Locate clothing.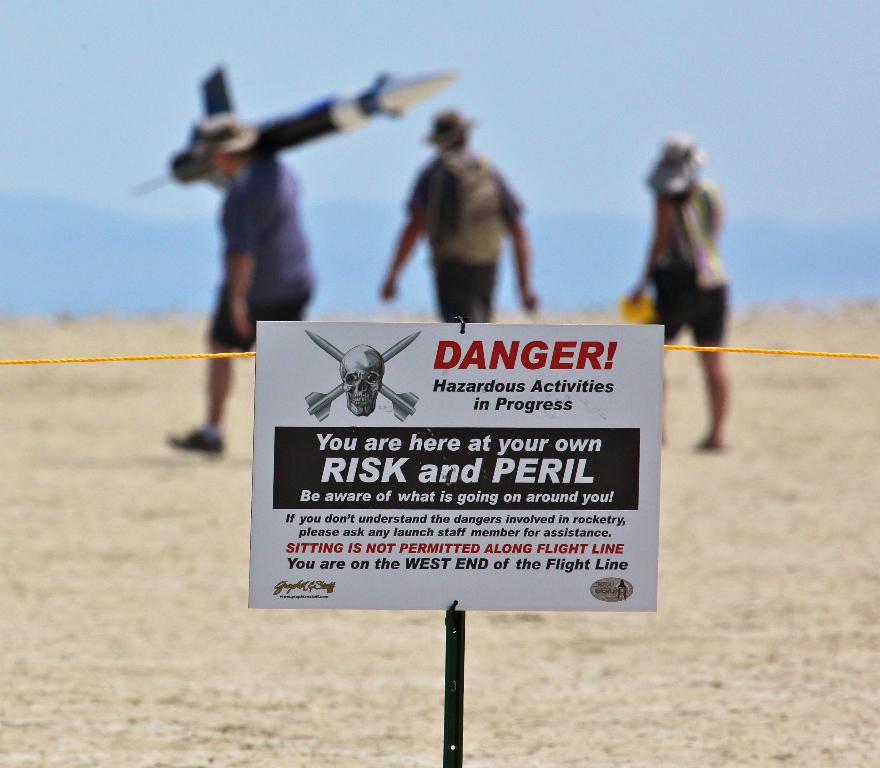
Bounding box: rect(220, 154, 317, 309).
